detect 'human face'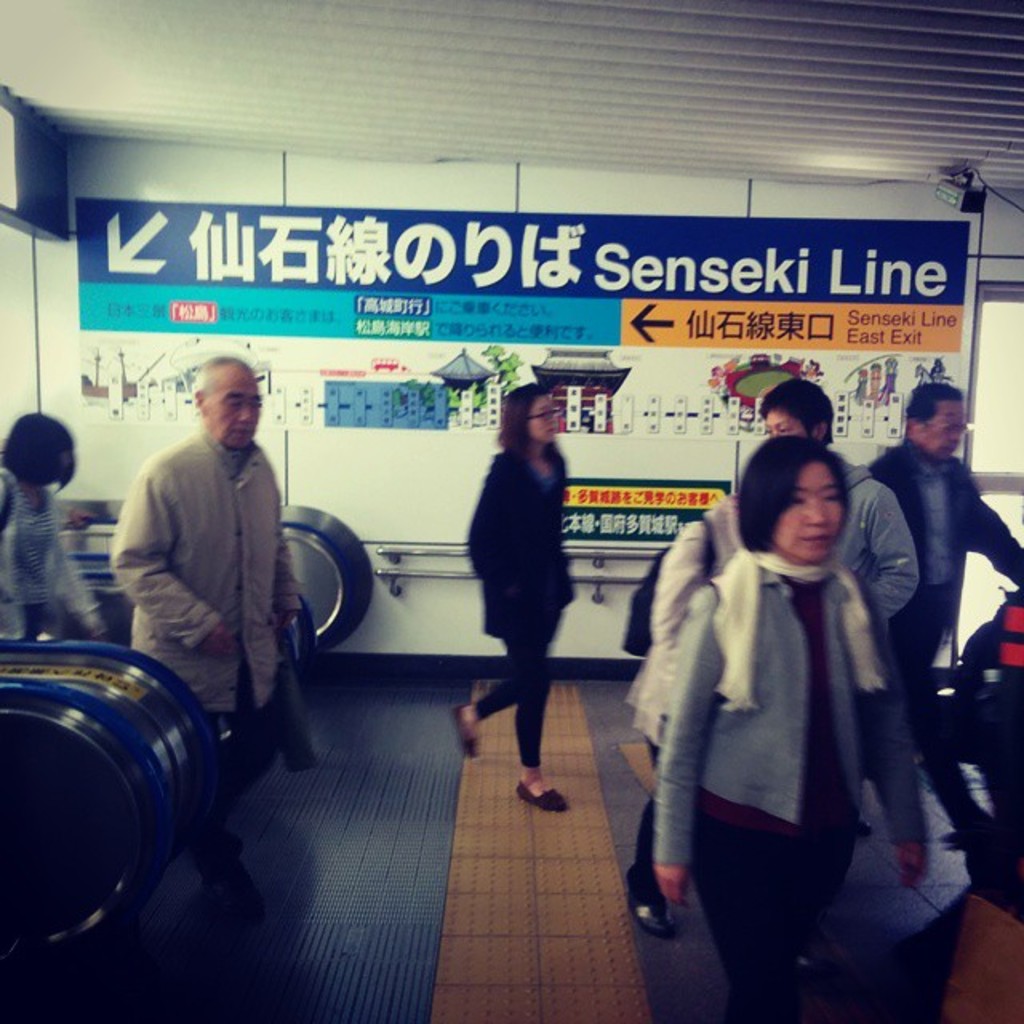
x1=923 y1=394 x2=958 y2=456
